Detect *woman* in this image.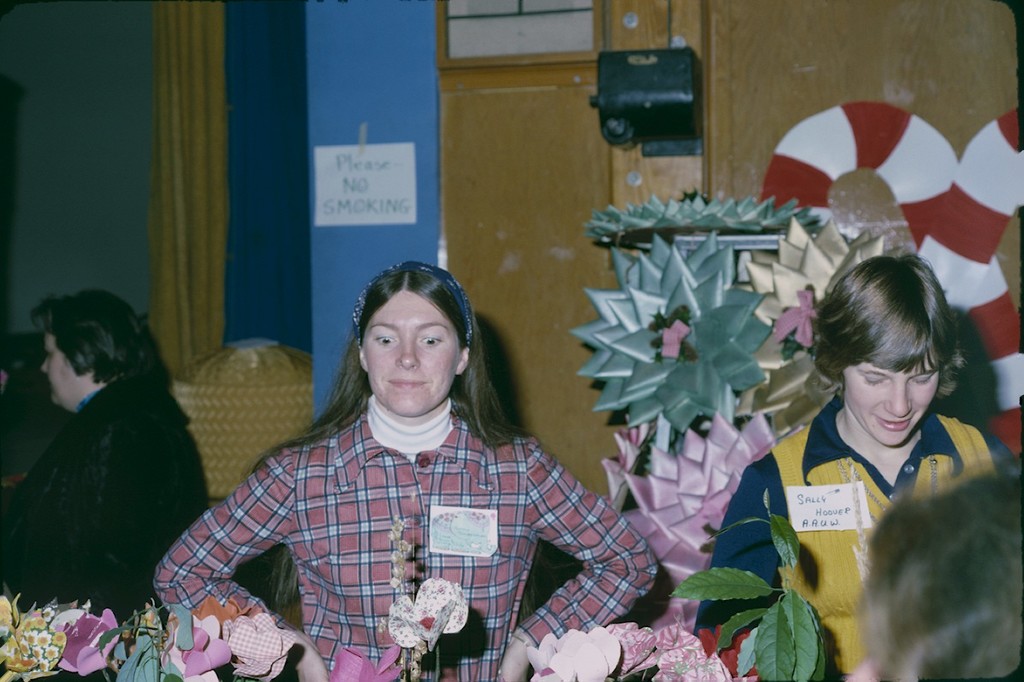
Detection: detection(166, 257, 627, 668).
